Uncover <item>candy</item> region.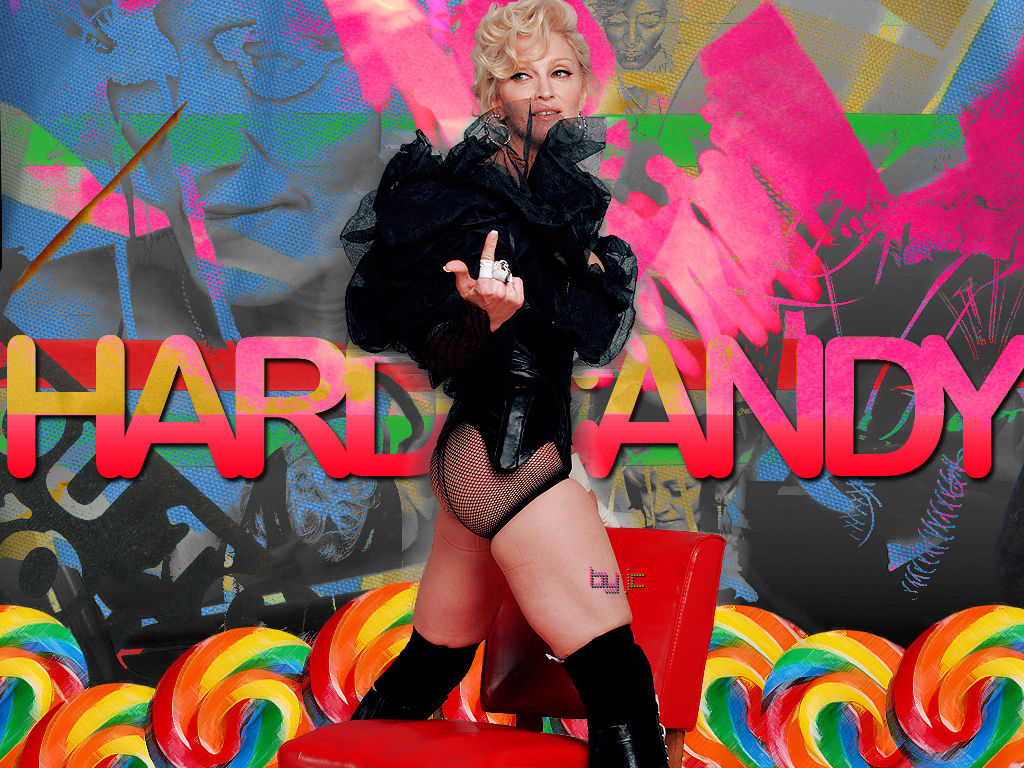
Uncovered: {"left": 775, "top": 621, "right": 891, "bottom": 744}.
